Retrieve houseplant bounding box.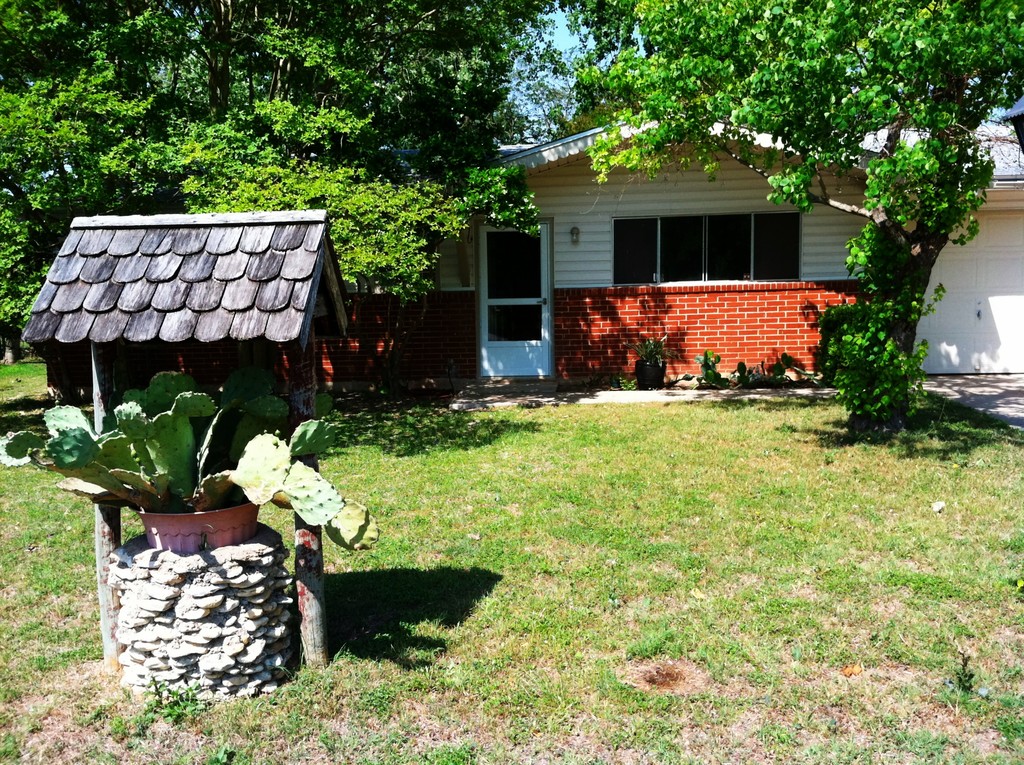
Bounding box: l=632, t=334, r=676, b=391.
